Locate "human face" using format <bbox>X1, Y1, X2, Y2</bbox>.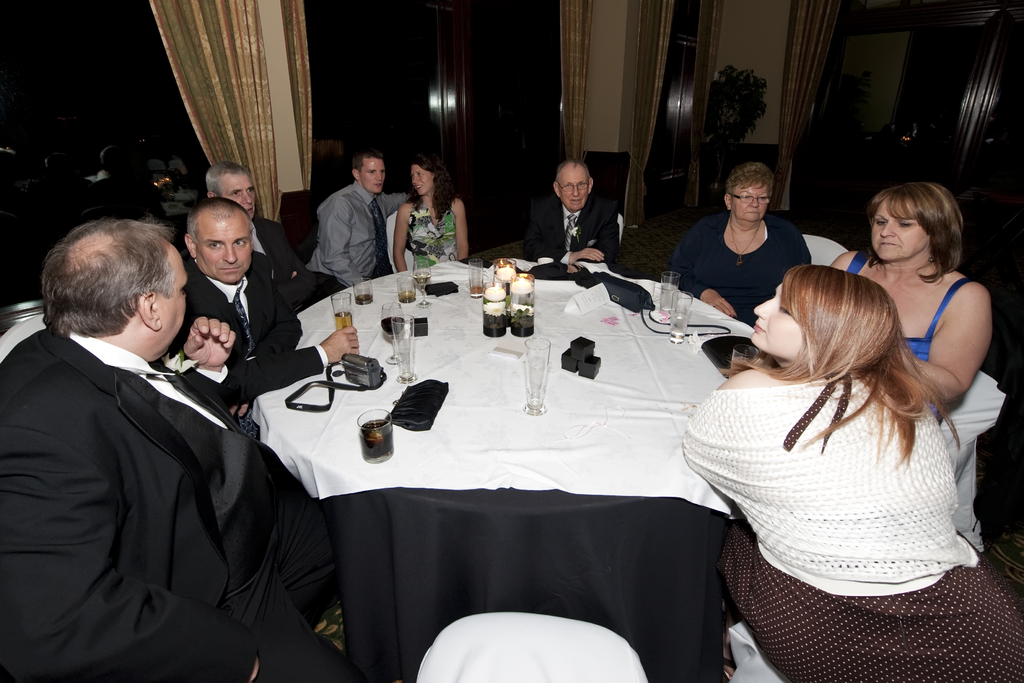
<bbox>157, 247, 191, 354</bbox>.
